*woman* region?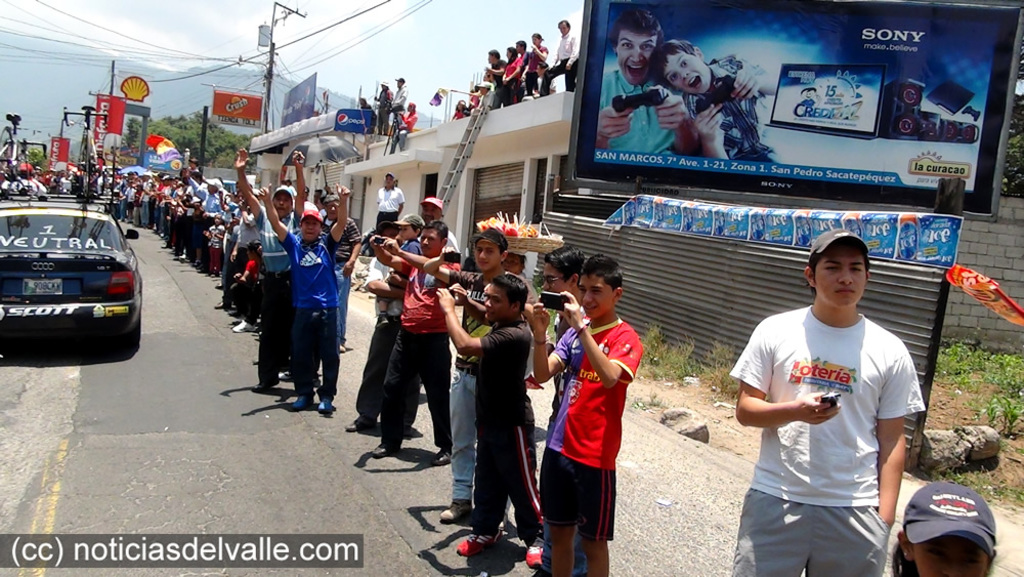
box(876, 476, 1014, 573)
